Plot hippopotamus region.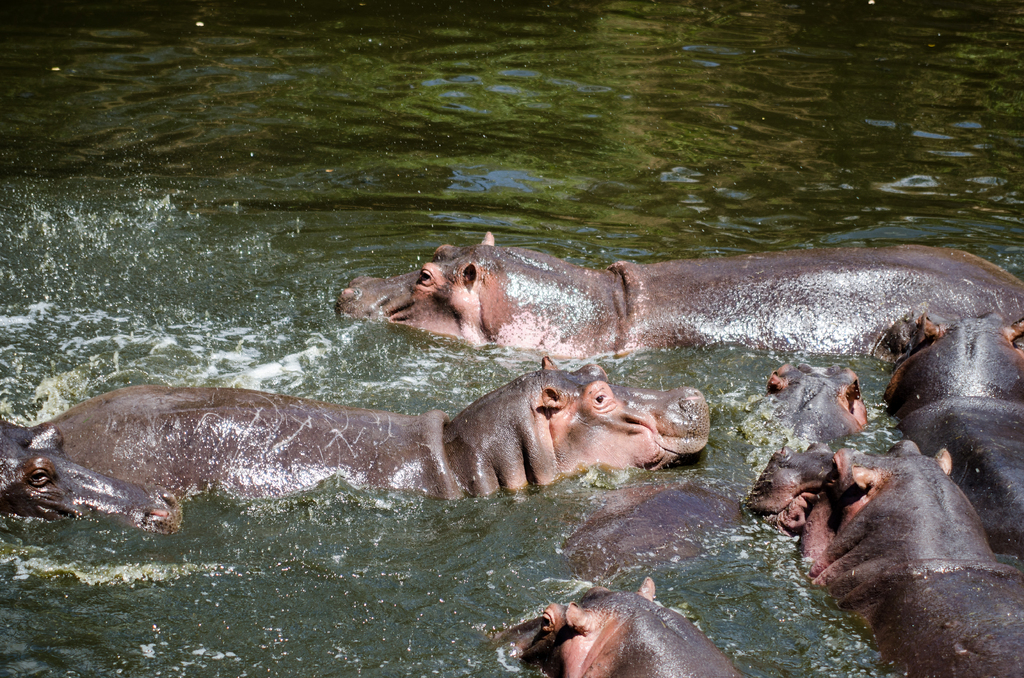
Plotted at (494, 577, 744, 677).
